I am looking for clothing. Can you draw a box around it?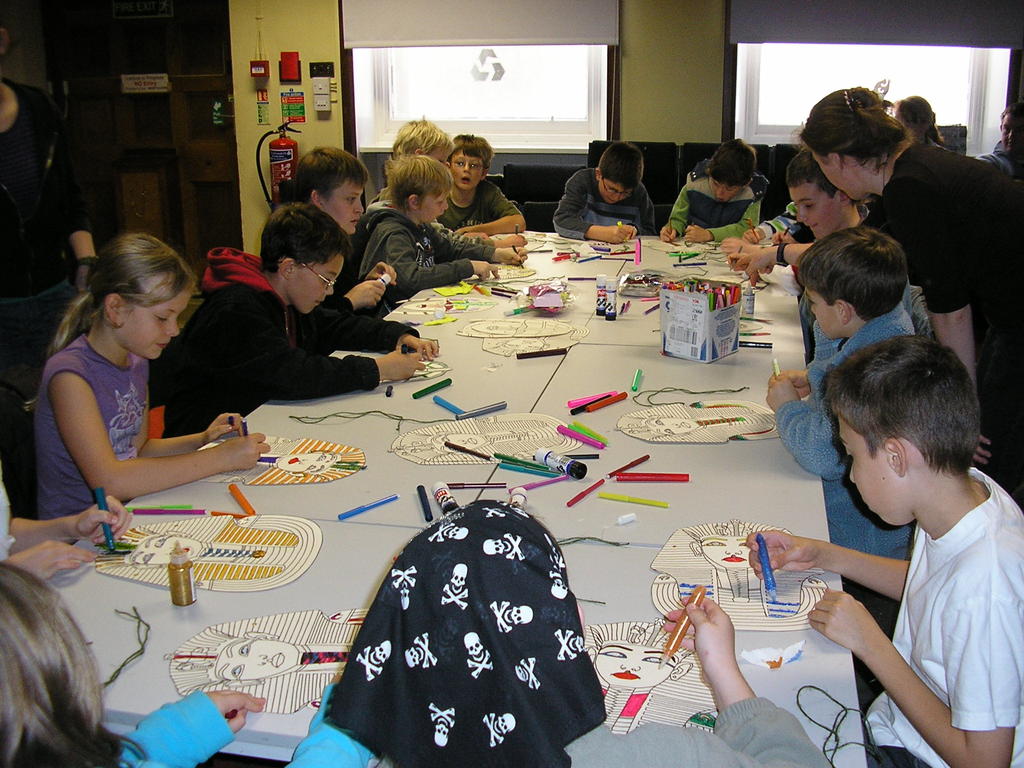
Sure, the bounding box is {"x1": 350, "y1": 196, "x2": 497, "y2": 304}.
